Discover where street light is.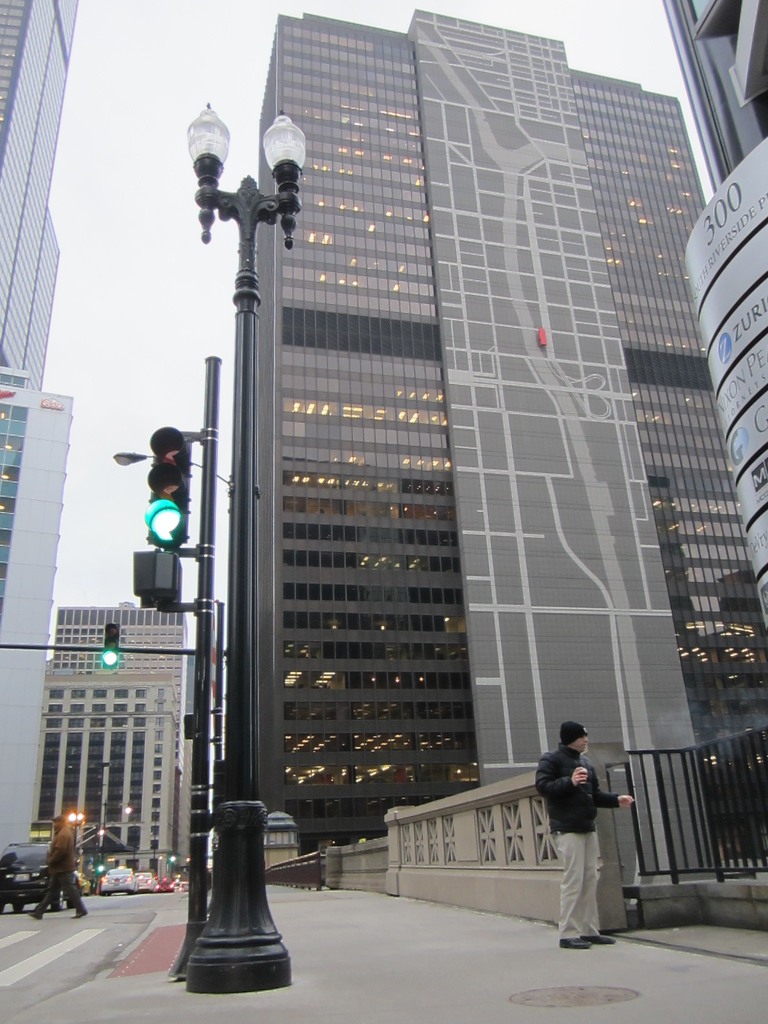
Discovered at 65,810,88,871.
